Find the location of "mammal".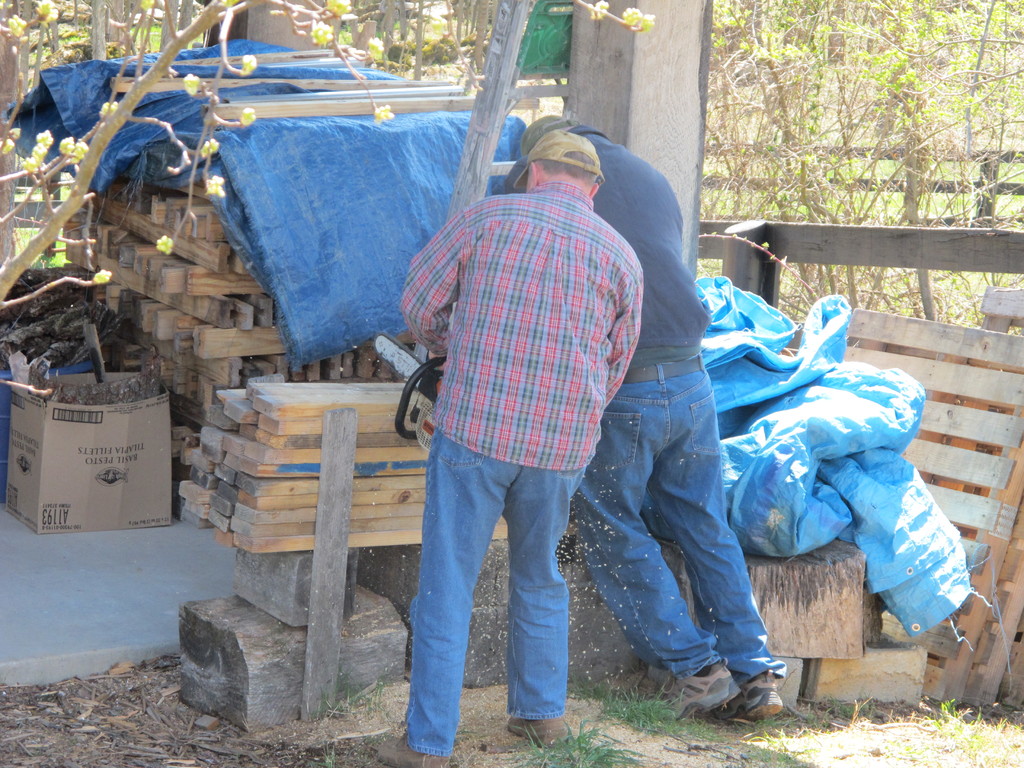
Location: select_region(508, 108, 793, 719).
